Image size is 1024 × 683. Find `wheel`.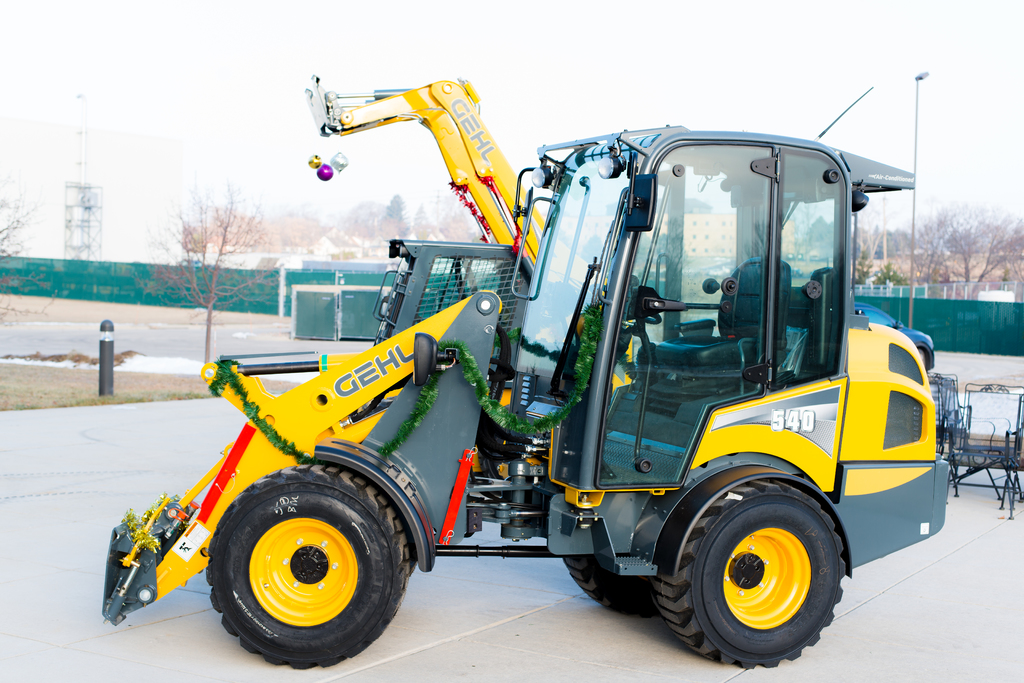
628,304,665,324.
